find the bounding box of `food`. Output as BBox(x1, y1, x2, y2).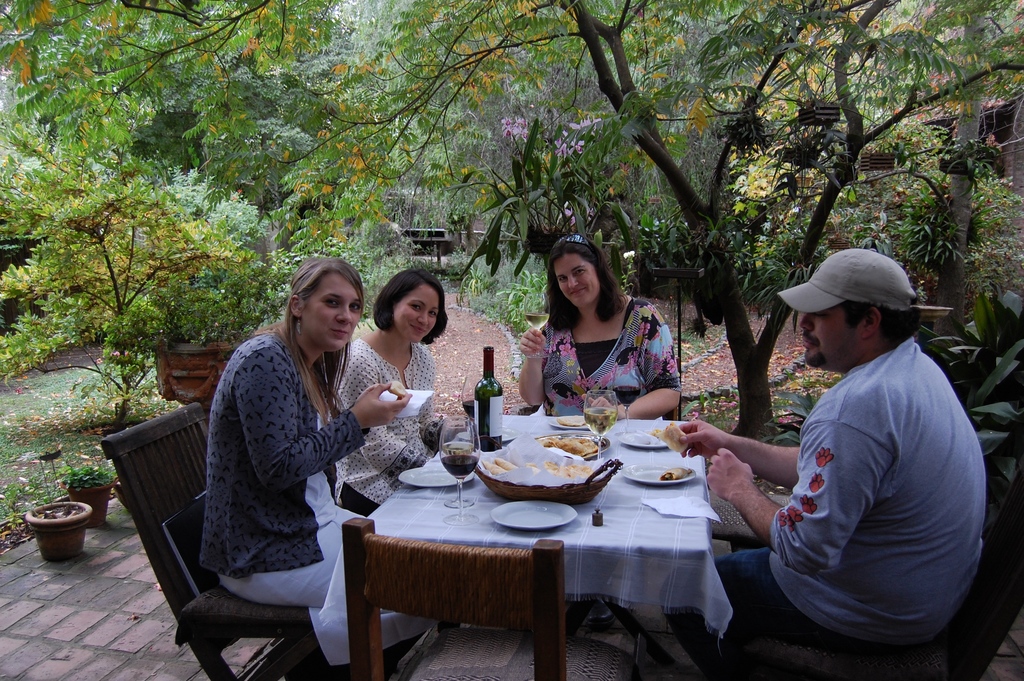
BBox(387, 378, 411, 397).
